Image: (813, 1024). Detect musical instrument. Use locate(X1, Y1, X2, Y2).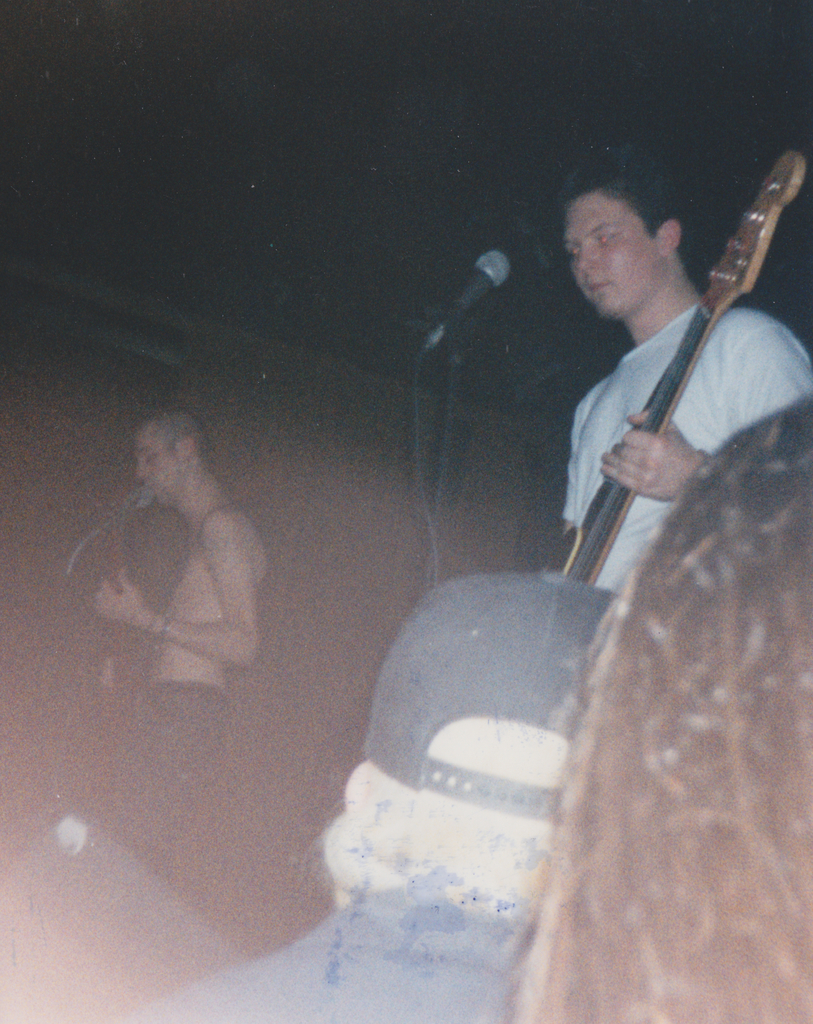
locate(547, 150, 808, 589).
